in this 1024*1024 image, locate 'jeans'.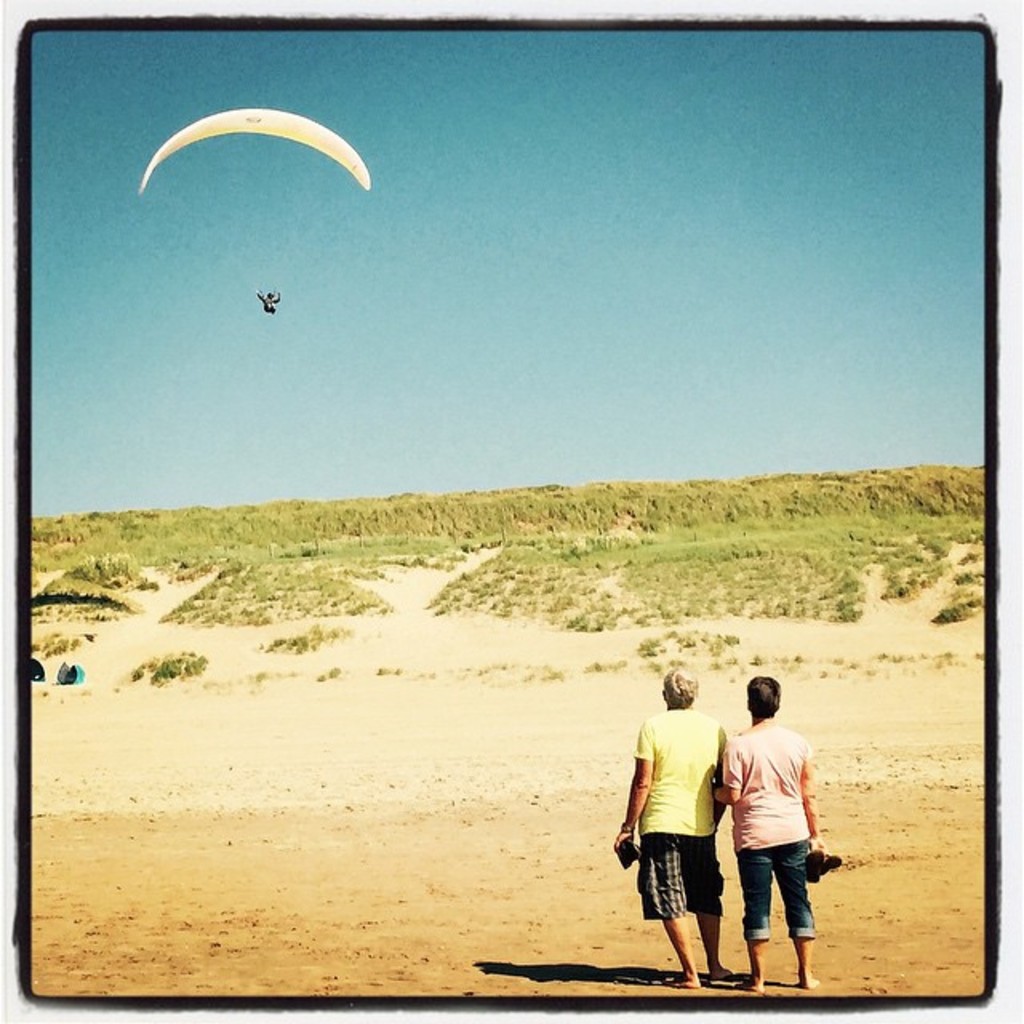
Bounding box: 734 842 818 942.
